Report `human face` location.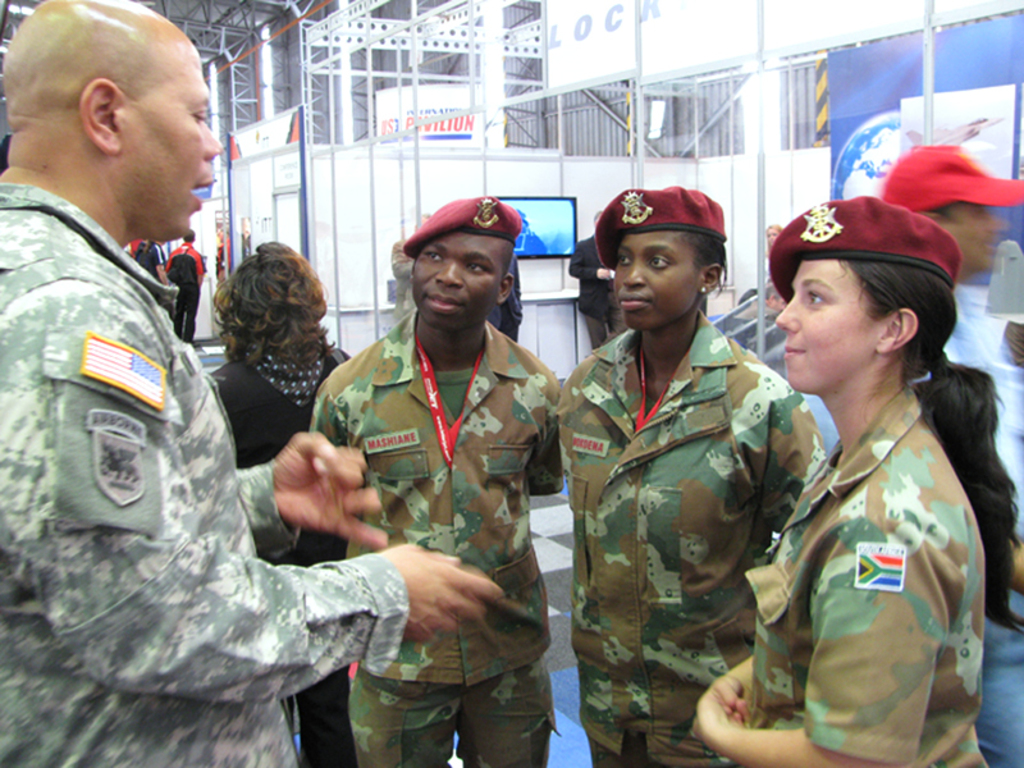
Report: select_region(928, 206, 1004, 265).
